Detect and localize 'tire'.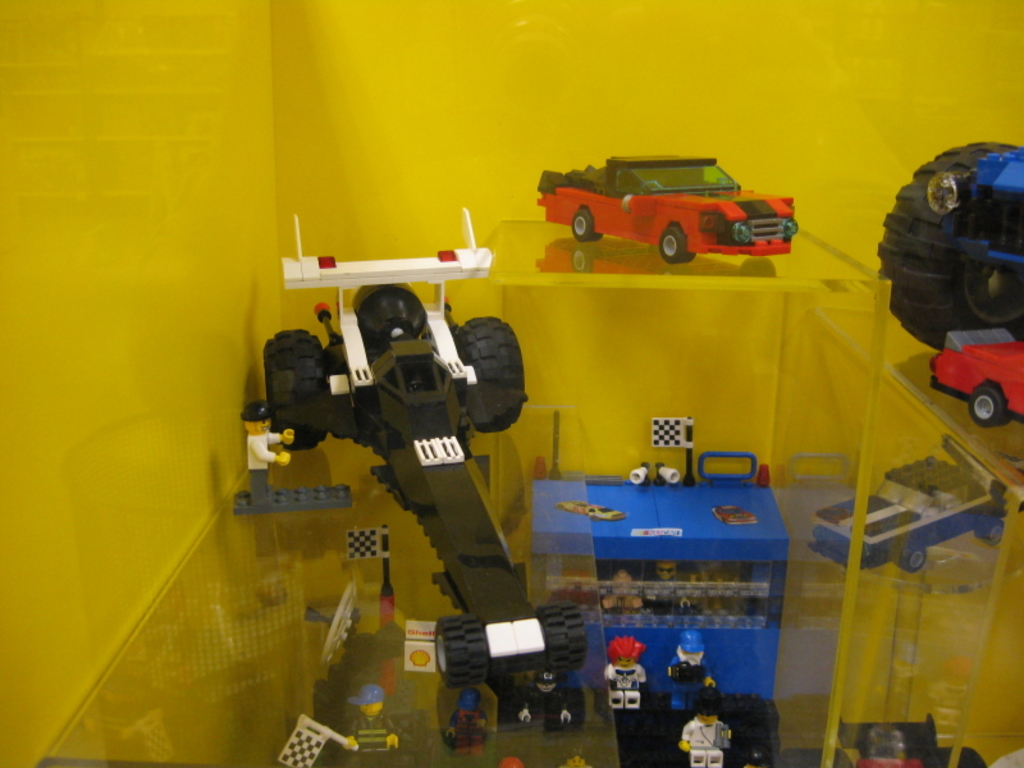
Localized at [x1=433, y1=613, x2=490, y2=686].
